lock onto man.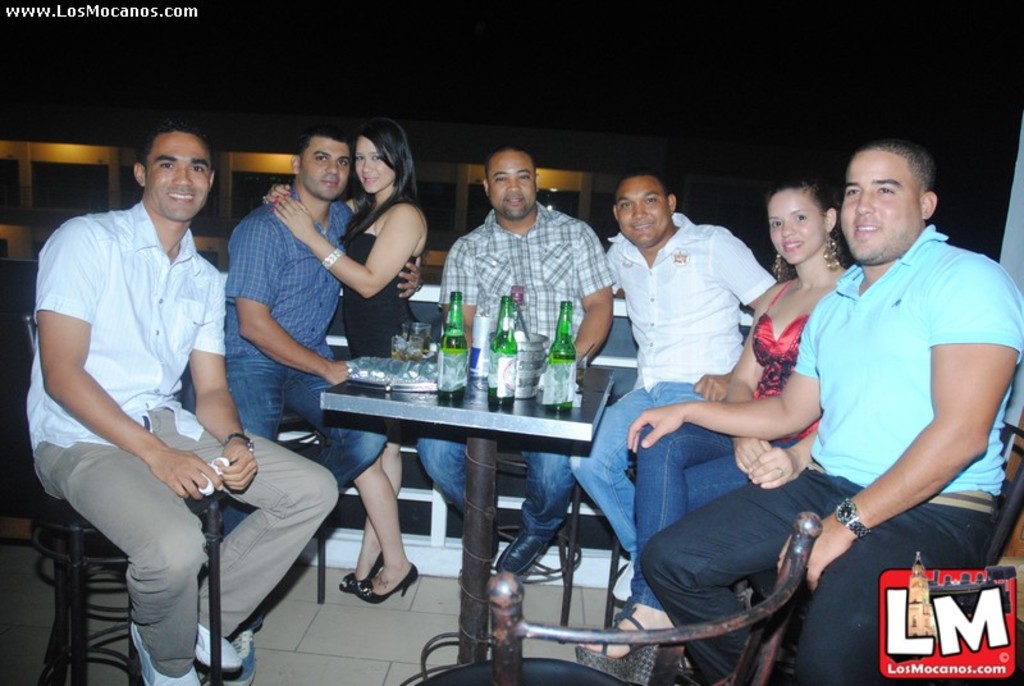
Locked: 26 102 265 678.
